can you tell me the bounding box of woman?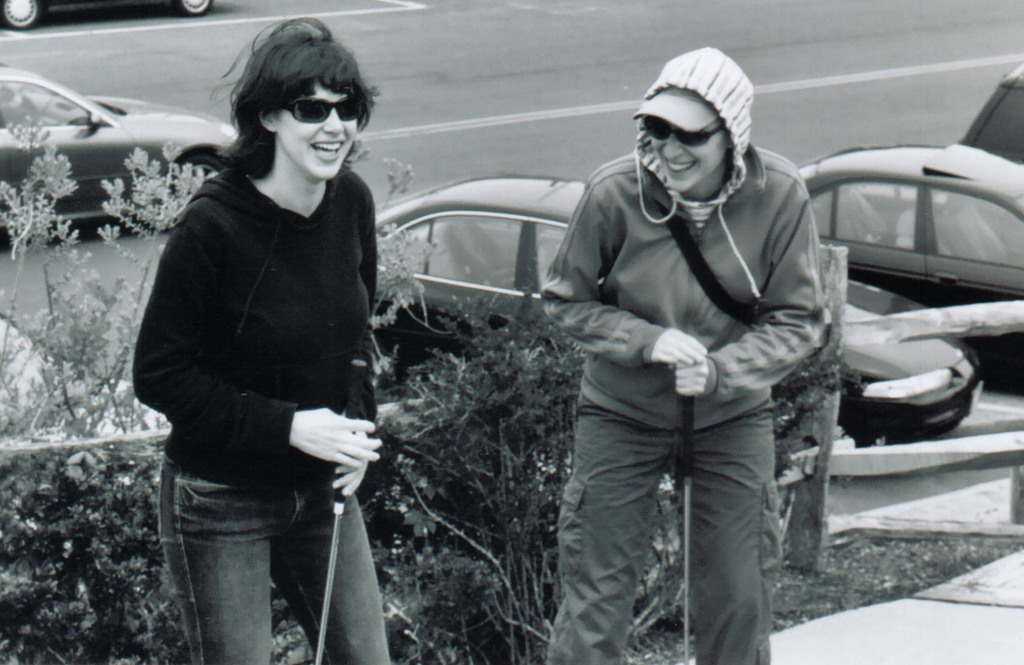
(left=125, top=22, right=412, bottom=664).
